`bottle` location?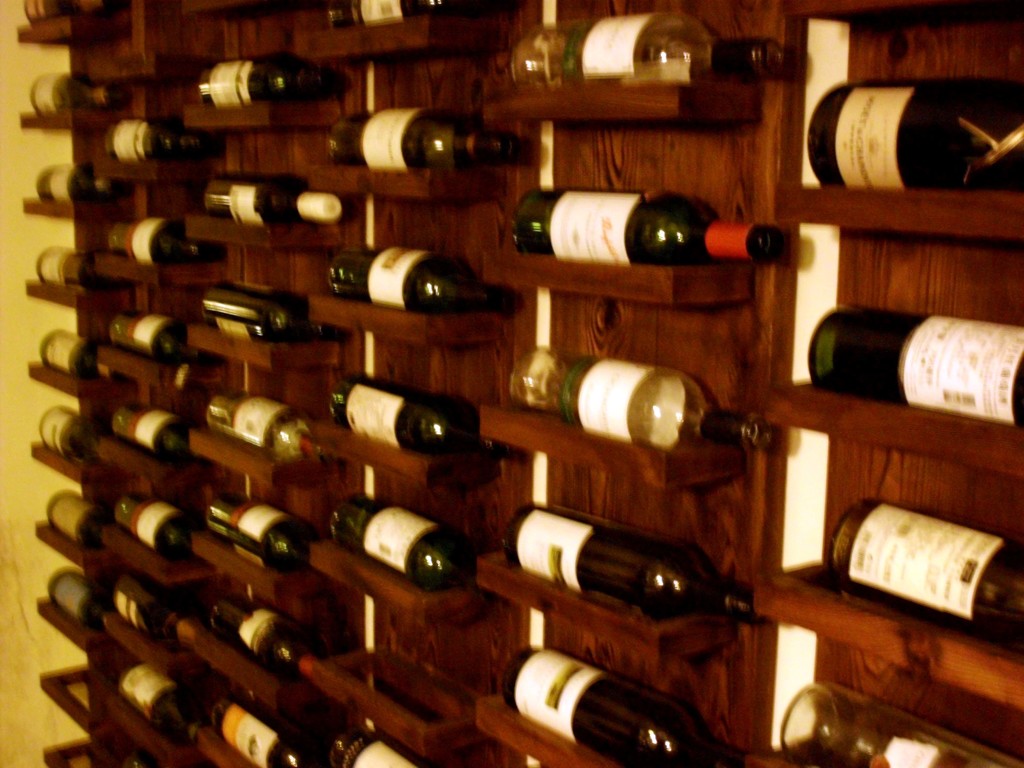
{"left": 112, "top": 401, "right": 202, "bottom": 463}
